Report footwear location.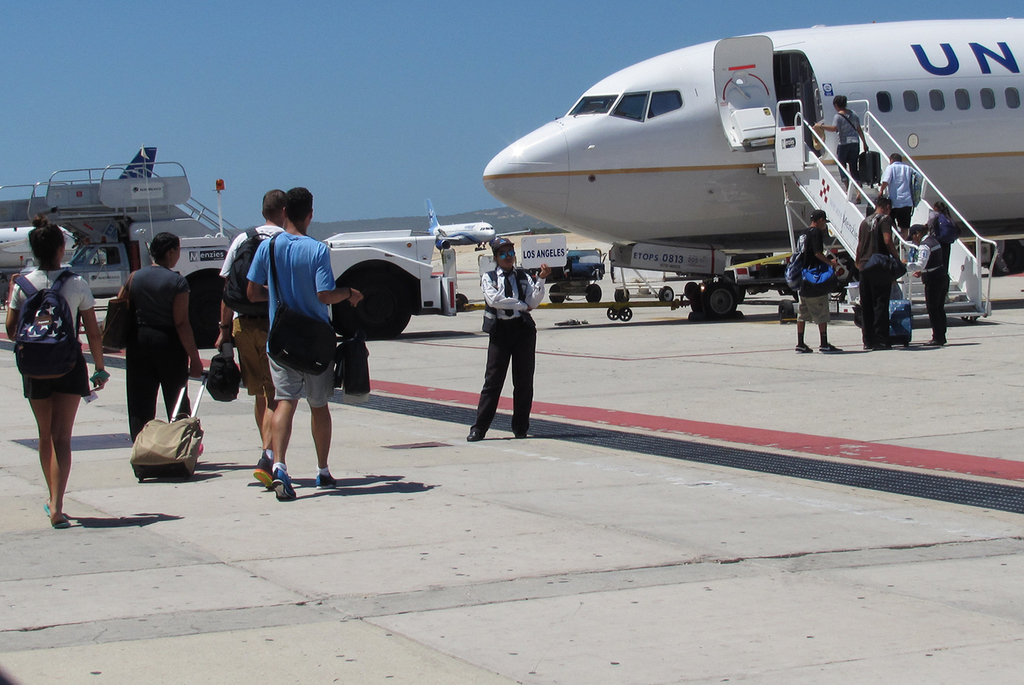
Report: [left=862, top=341, right=874, bottom=350].
